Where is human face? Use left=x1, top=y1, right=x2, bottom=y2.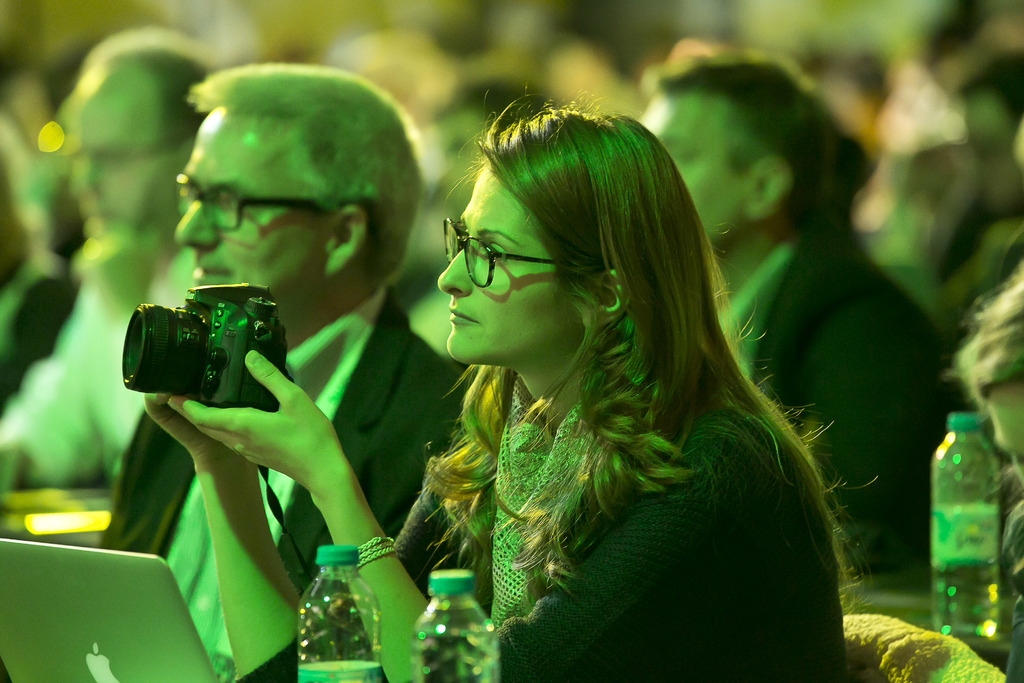
left=637, top=94, right=743, bottom=239.
